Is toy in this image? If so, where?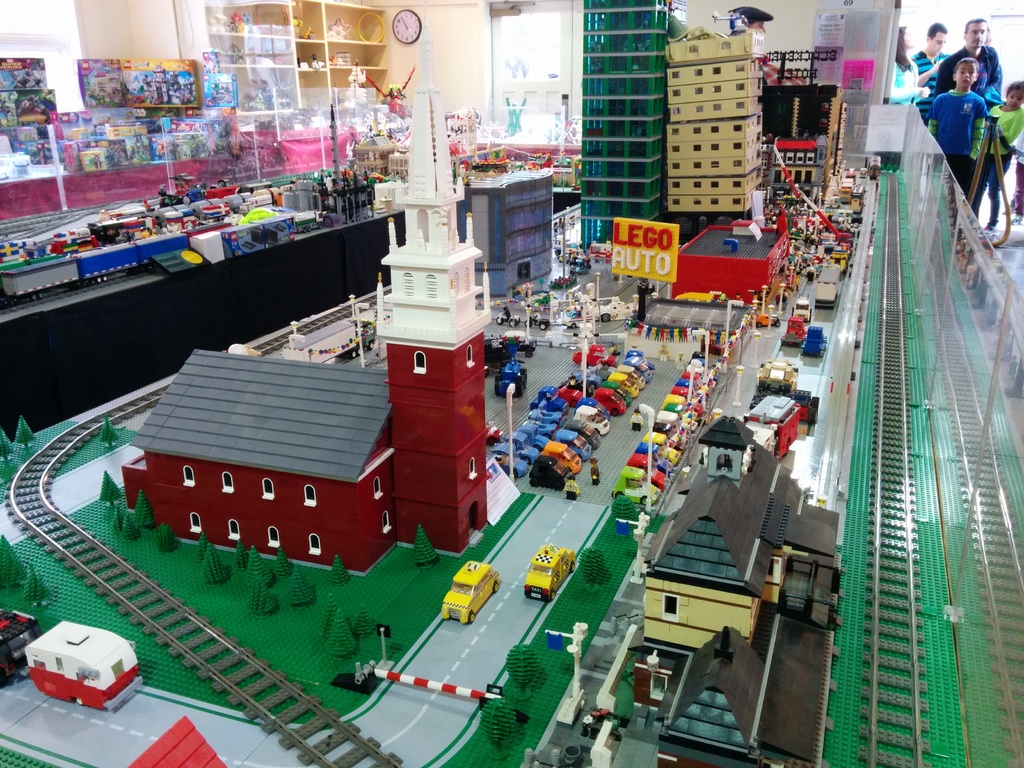
Yes, at (534, 311, 557, 335).
